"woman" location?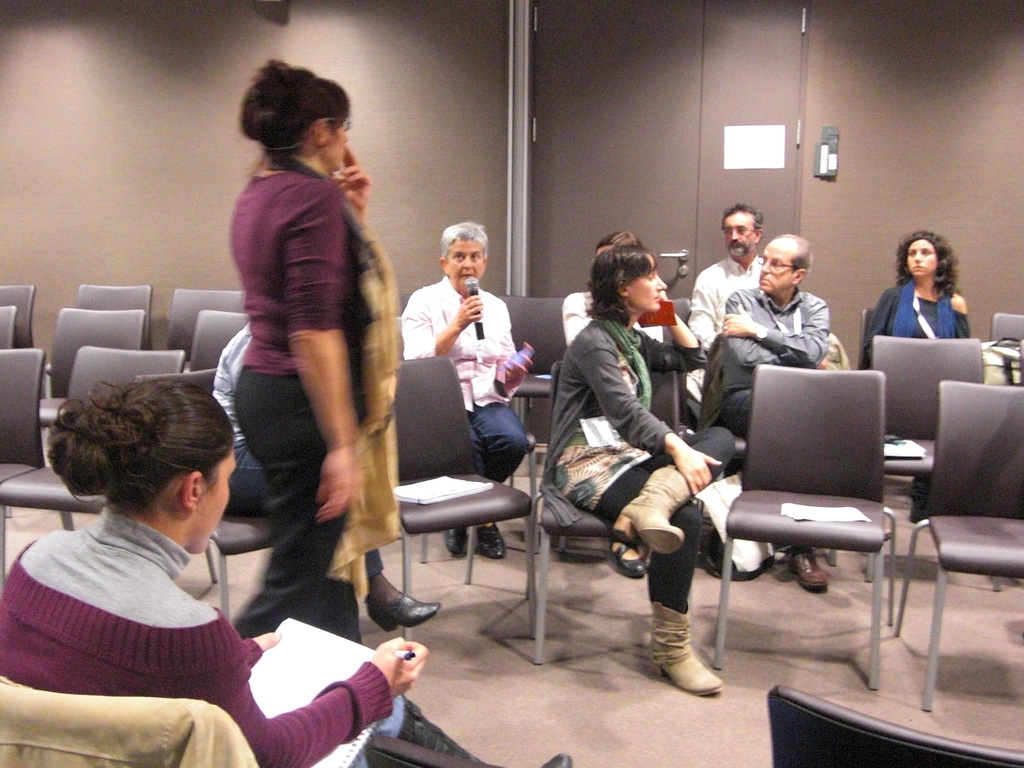
<bbox>564, 232, 666, 345</bbox>
